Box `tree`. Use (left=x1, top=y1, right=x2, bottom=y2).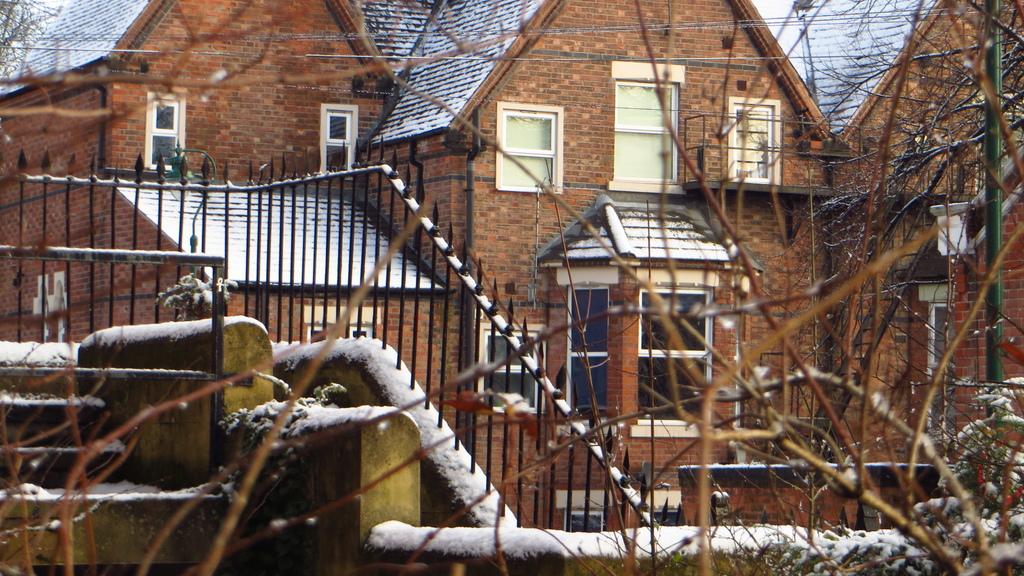
(left=0, top=0, right=1023, bottom=575).
